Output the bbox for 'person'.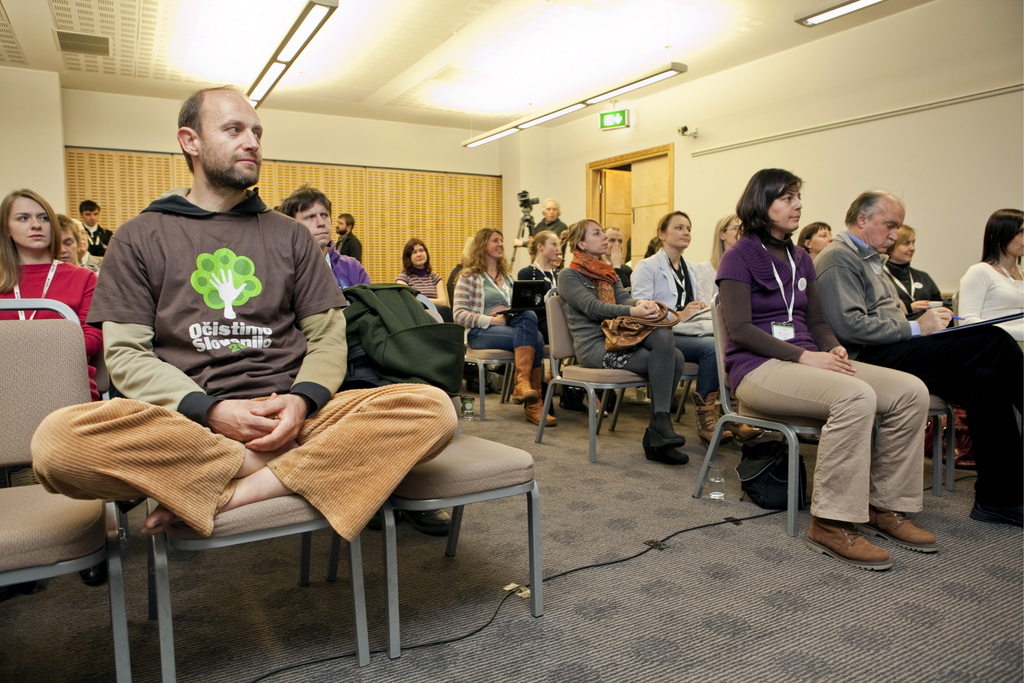
select_region(714, 169, 941, 568).
